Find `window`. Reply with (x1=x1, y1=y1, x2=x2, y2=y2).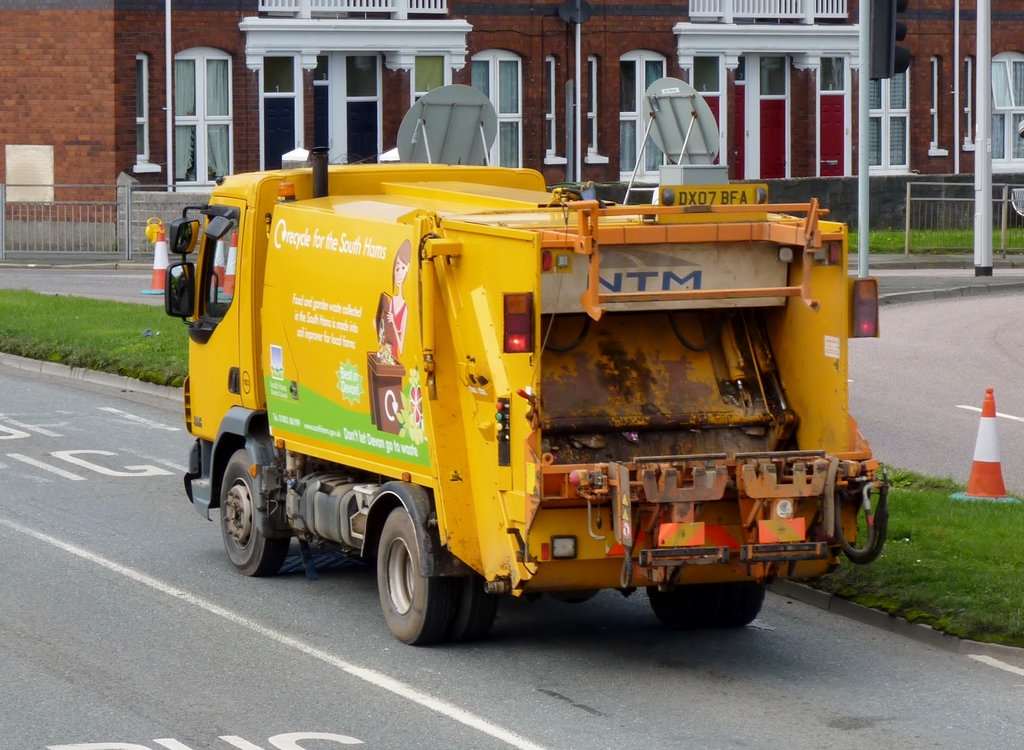
(x1=616, y1=47, x2=668, y2=181).
